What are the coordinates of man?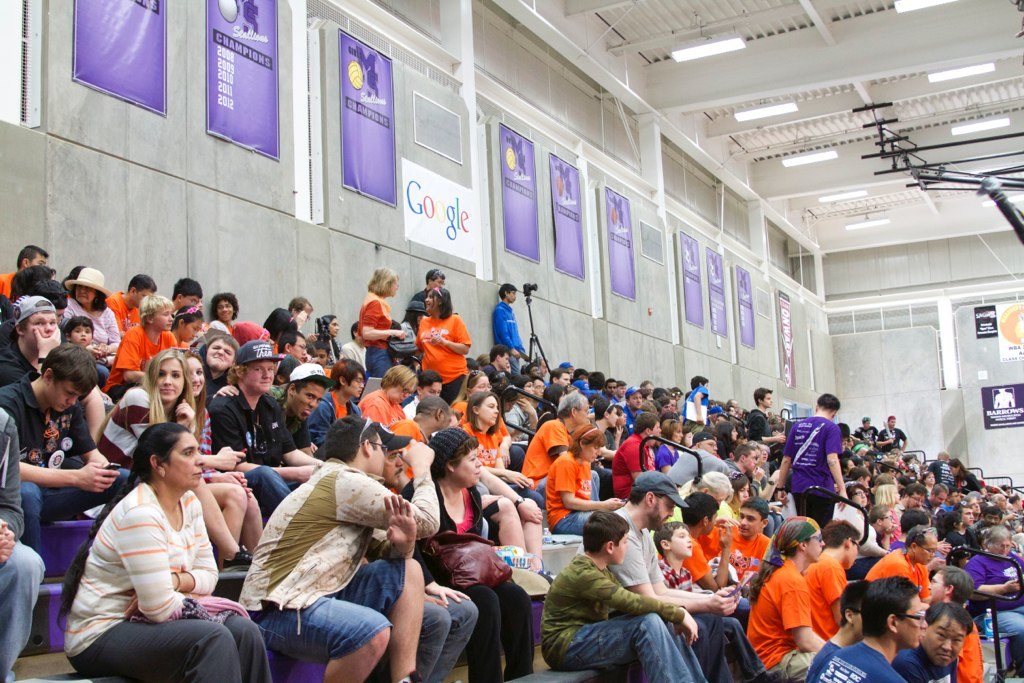
<box>576,469,747,682</box>.
